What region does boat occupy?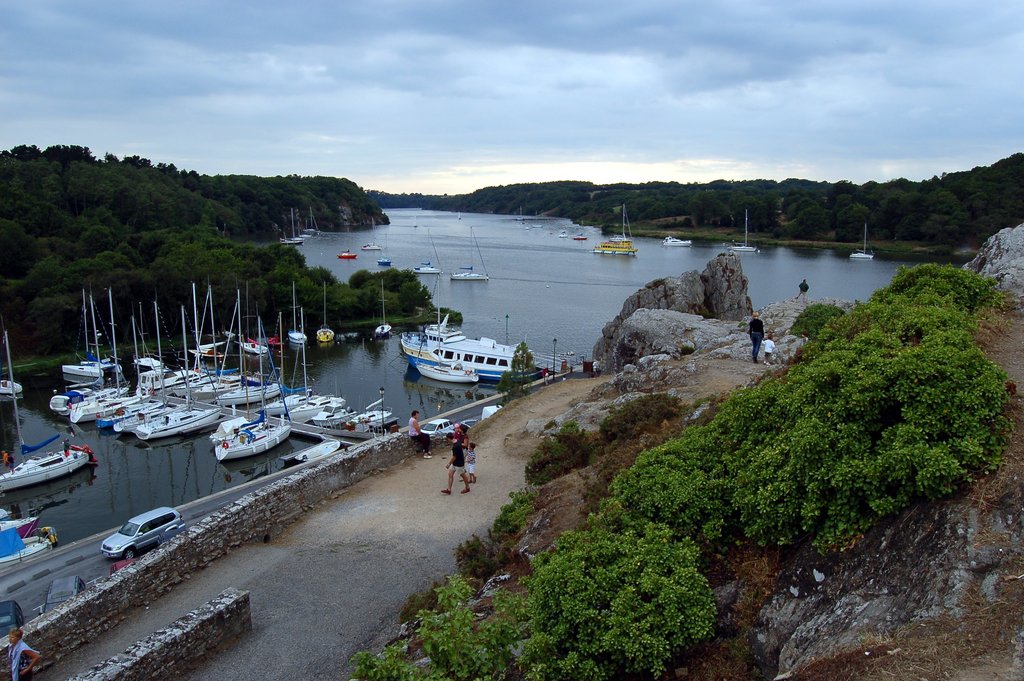
(x1=449, y1=220, x2=484, y2=283).
